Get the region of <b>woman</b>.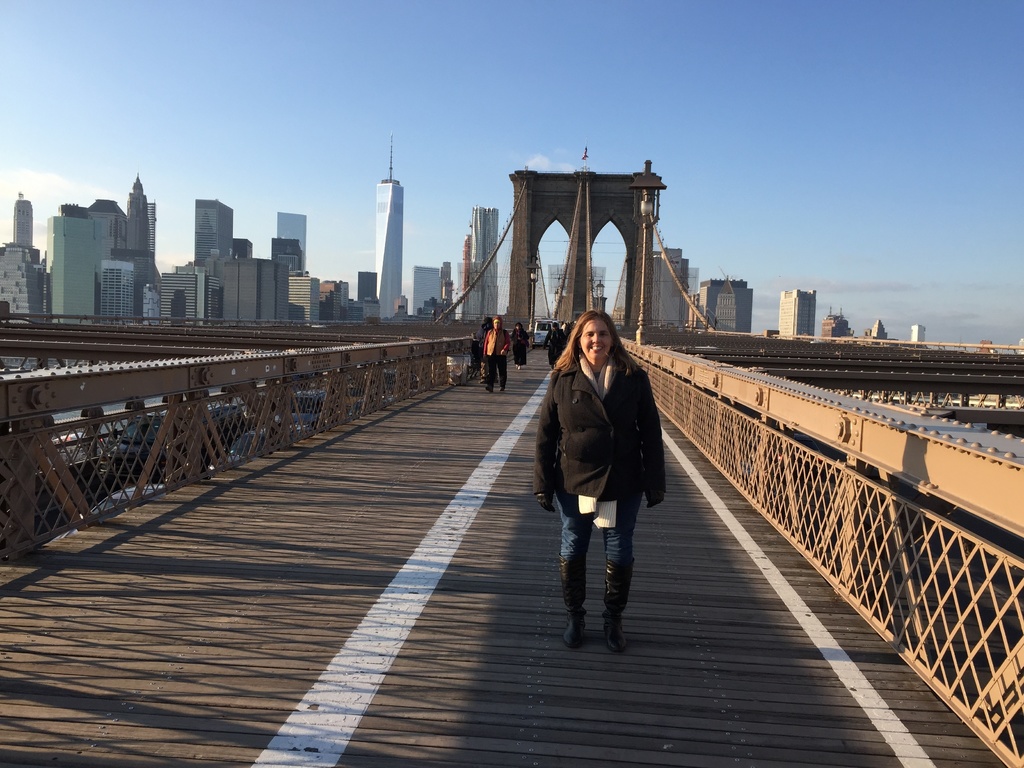
{"x1": 544, "y1": 322, "x2": 564, "y2": 370}.
